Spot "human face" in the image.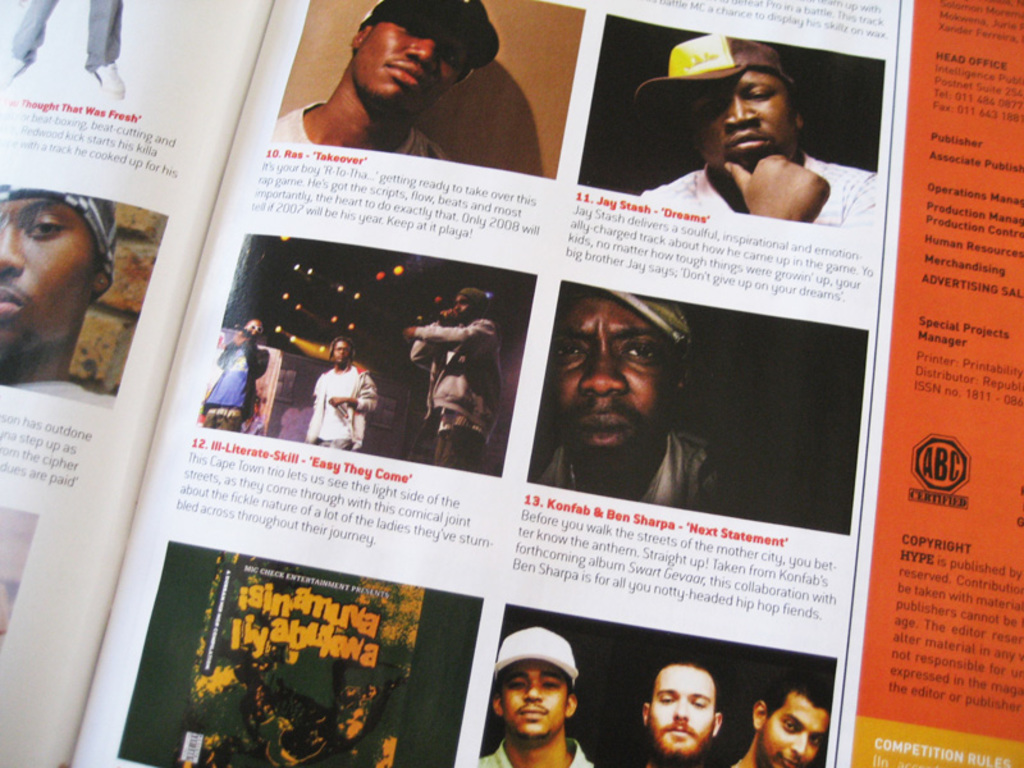
"human face" found at [x1=452, y1=285, x2=468, y2=323].
